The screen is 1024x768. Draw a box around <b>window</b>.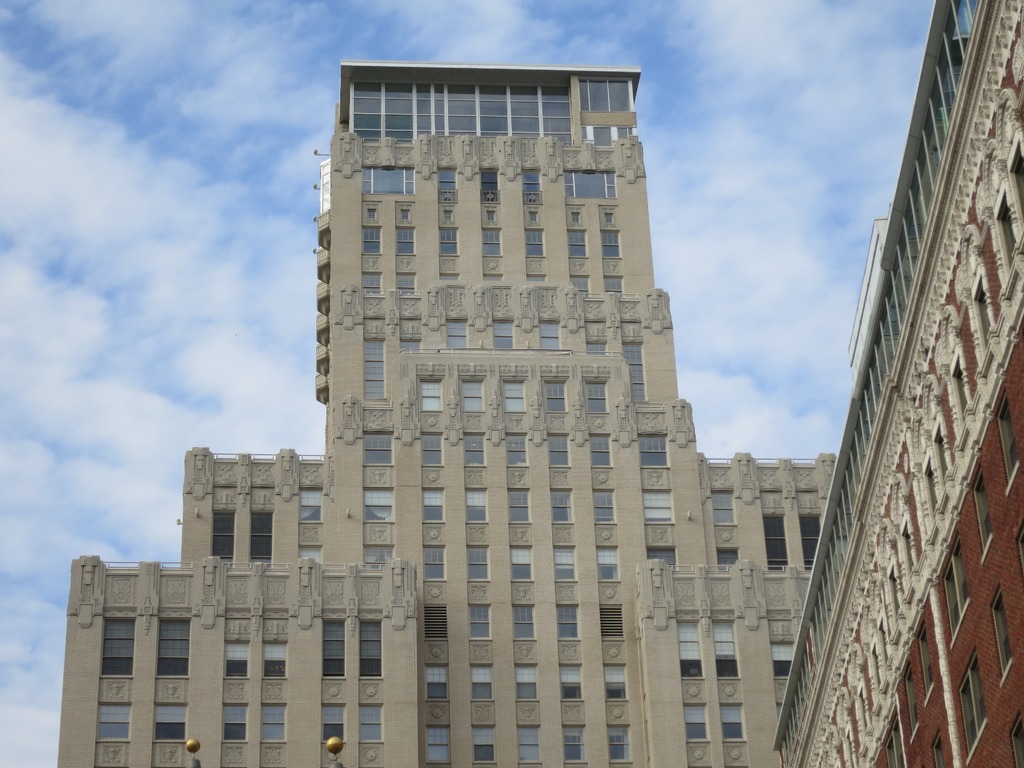
bbox=(844, 722, 856, 767).
